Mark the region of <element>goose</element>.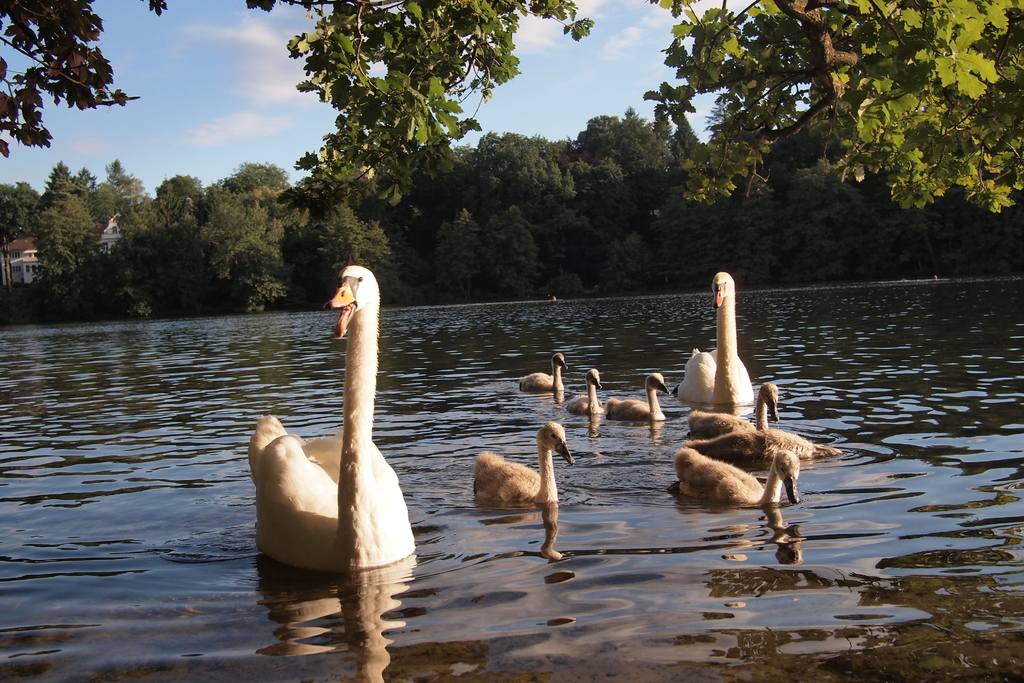
Region: 471, 419, 579, 504.
